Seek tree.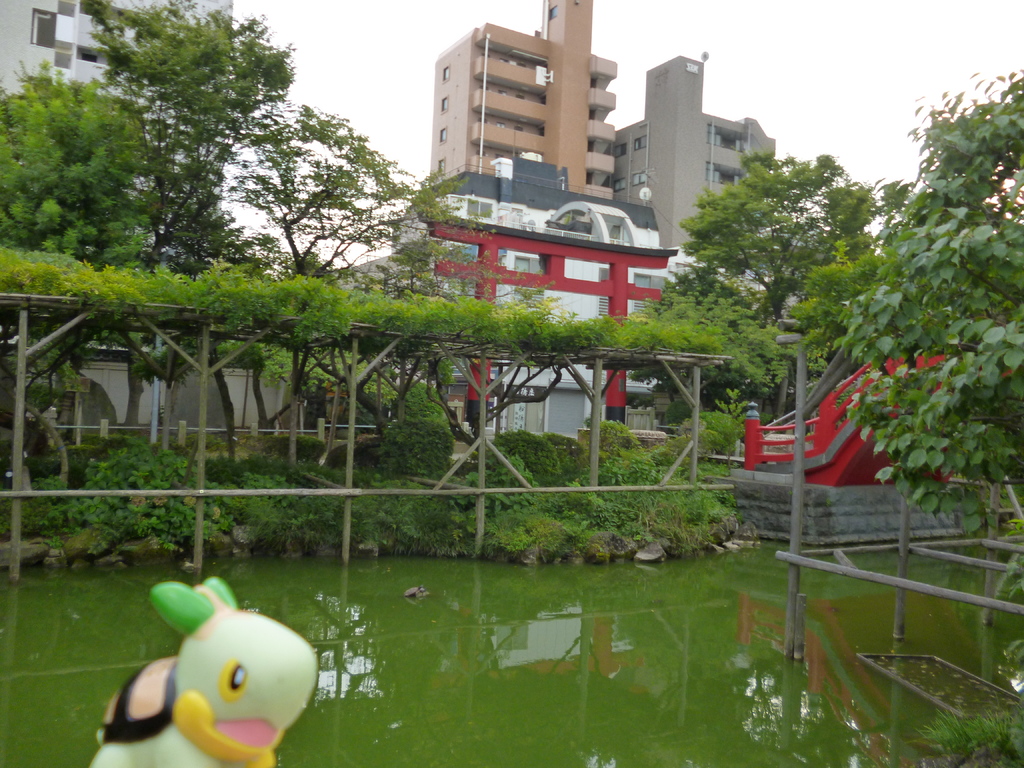
left=341, top=172, right=461, bottom=492.
